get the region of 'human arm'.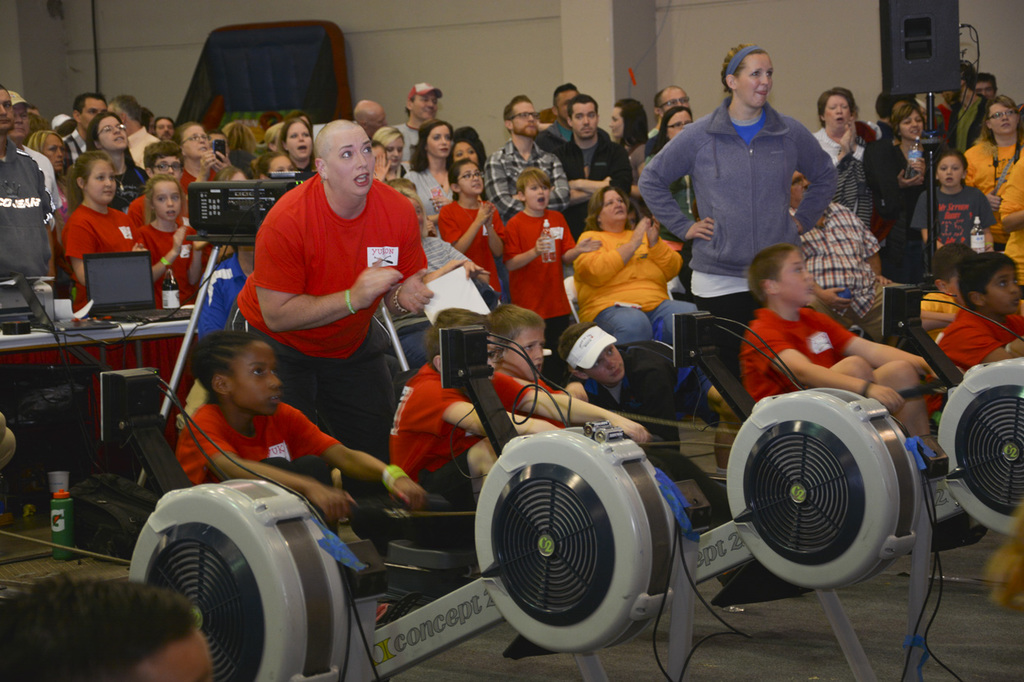
<bbox>407, 386, 560, 441</bbox>.
